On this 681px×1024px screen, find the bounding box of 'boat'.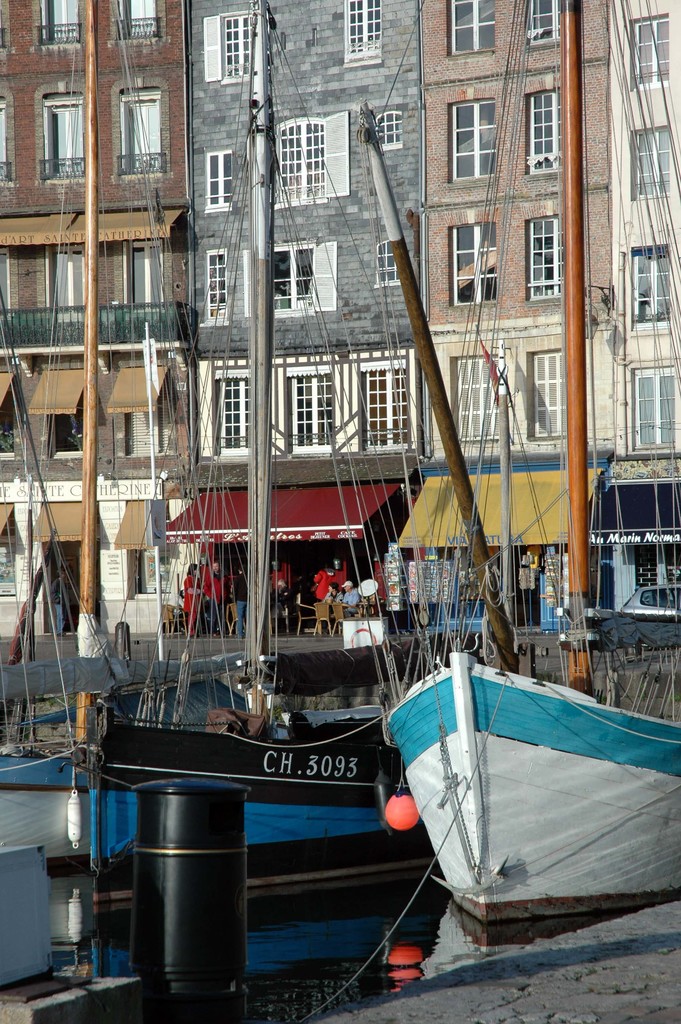
Bounding box: region(0, 295, 141, 993).
